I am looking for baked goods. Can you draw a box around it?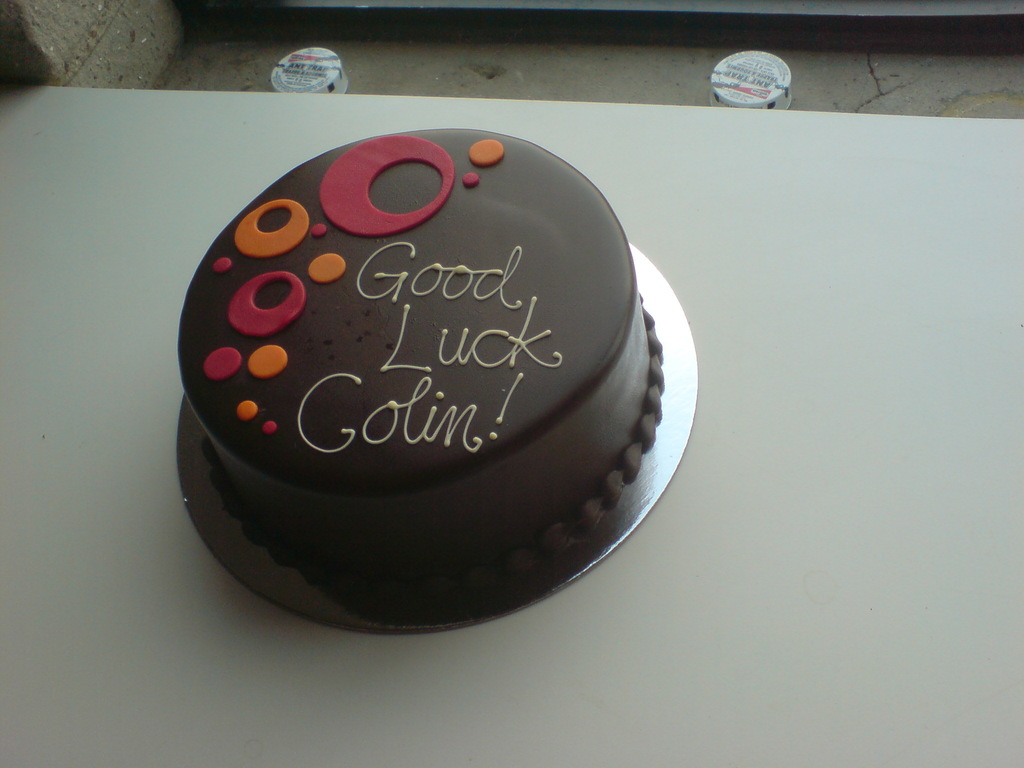
Sure, the bounding box is BBox(181, 125, 662, 620).
